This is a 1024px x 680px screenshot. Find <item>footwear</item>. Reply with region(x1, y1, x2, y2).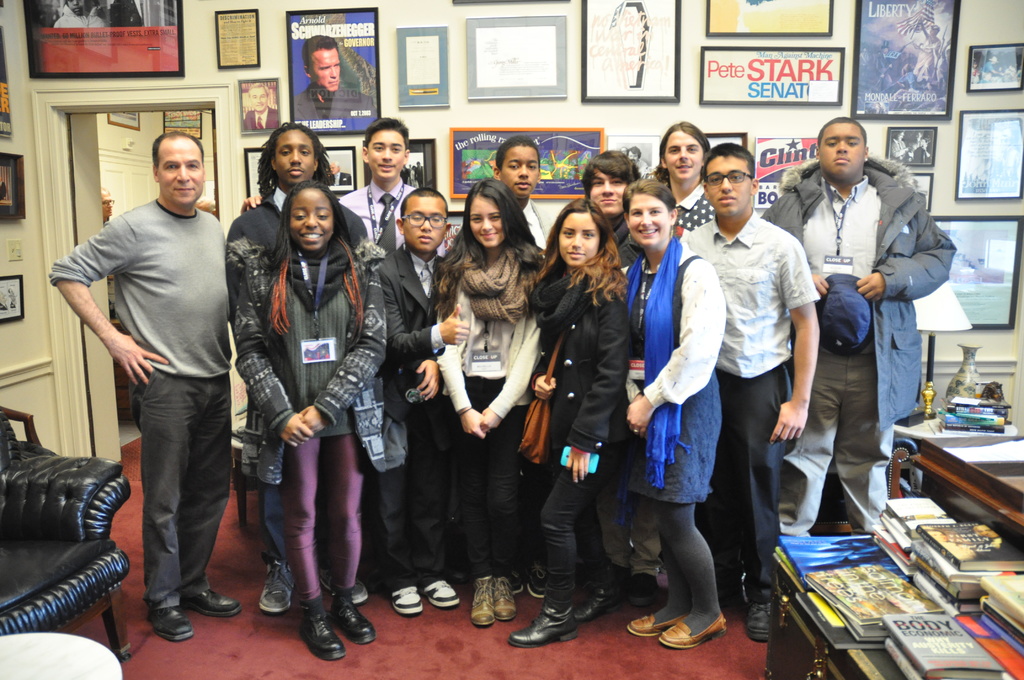
region(522, 567, 547, 599).
